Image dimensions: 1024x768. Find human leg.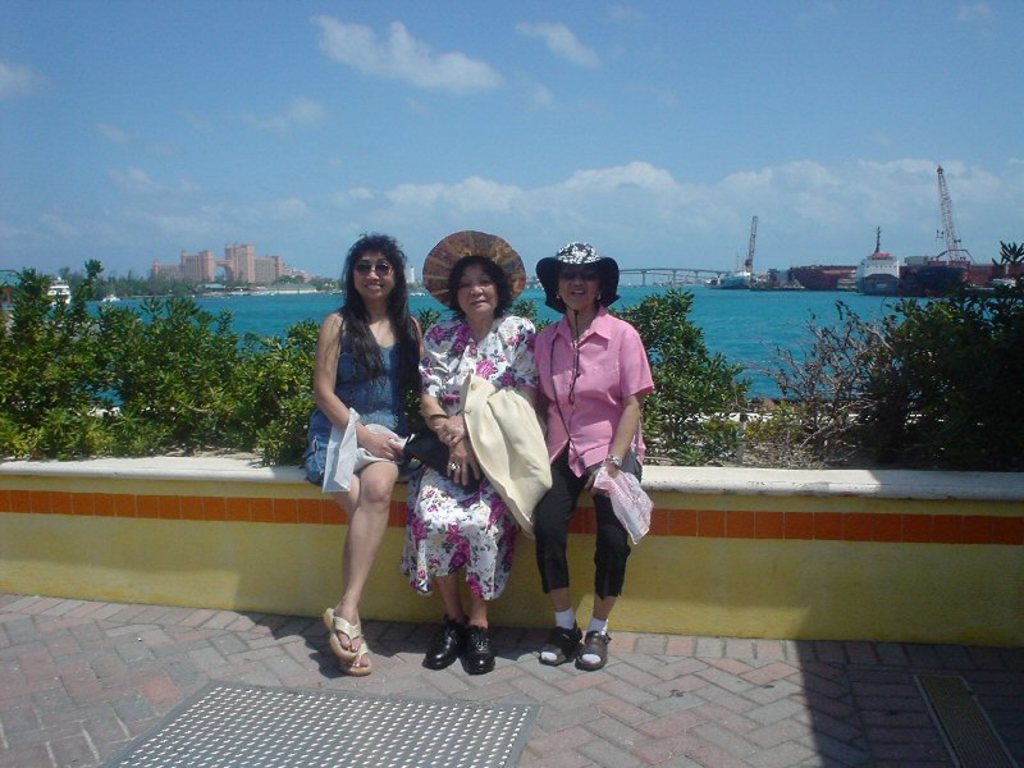
left=585, top=451, right=641, bottom=671.
